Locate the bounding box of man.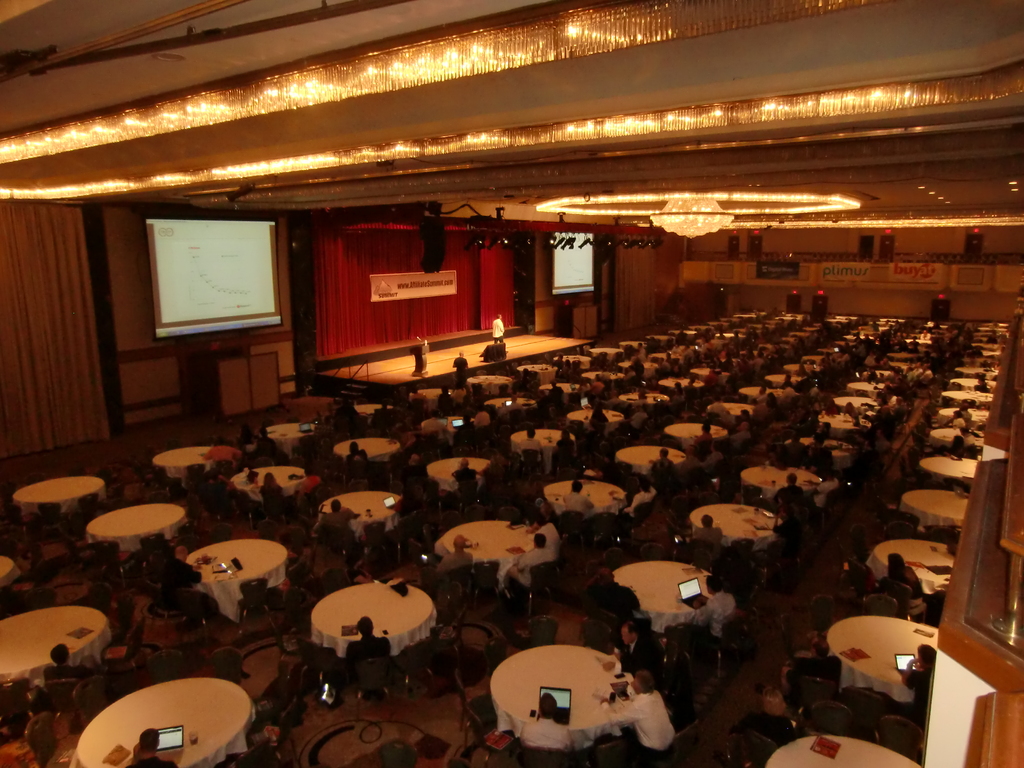
Bounding box: l=454, t=353, r=470, b=385.
